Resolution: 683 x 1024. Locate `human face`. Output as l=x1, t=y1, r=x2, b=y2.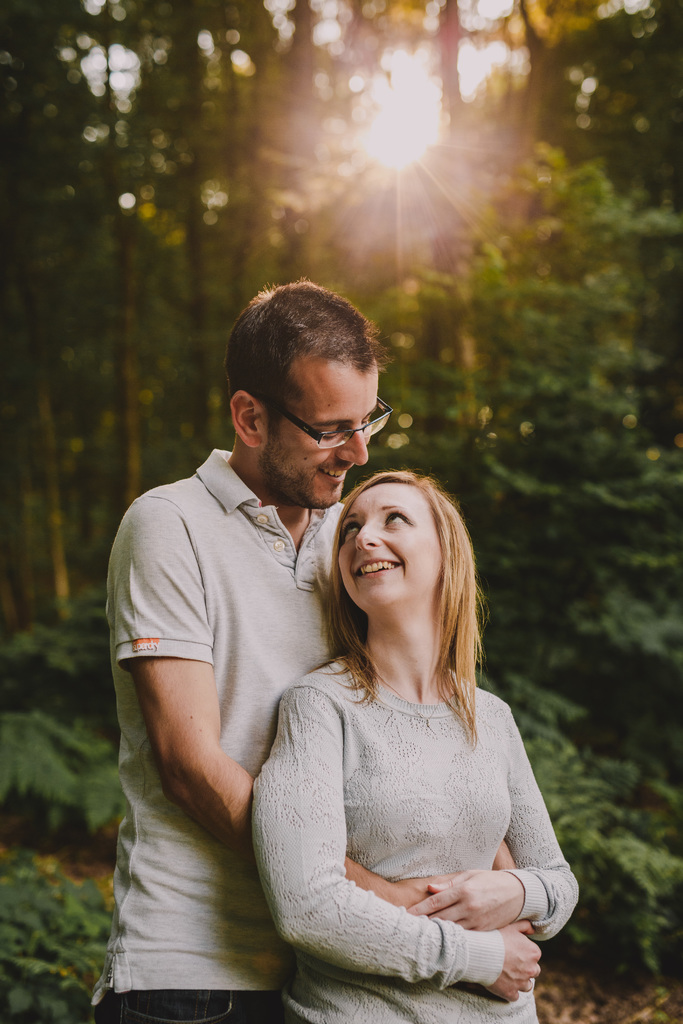
l=335, t=477, r=459, b=629.
